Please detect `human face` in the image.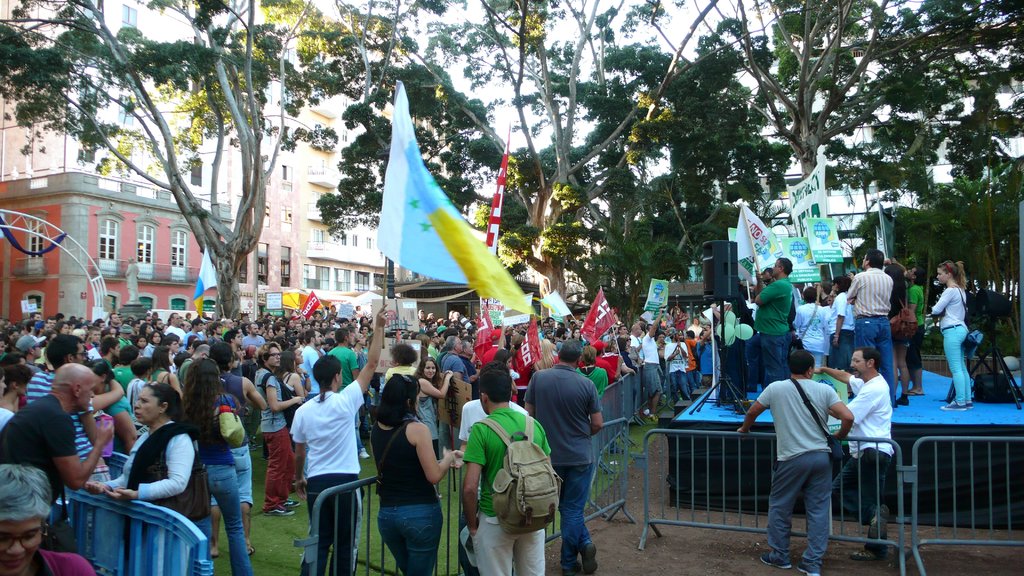
851, 351, 868, 376.
